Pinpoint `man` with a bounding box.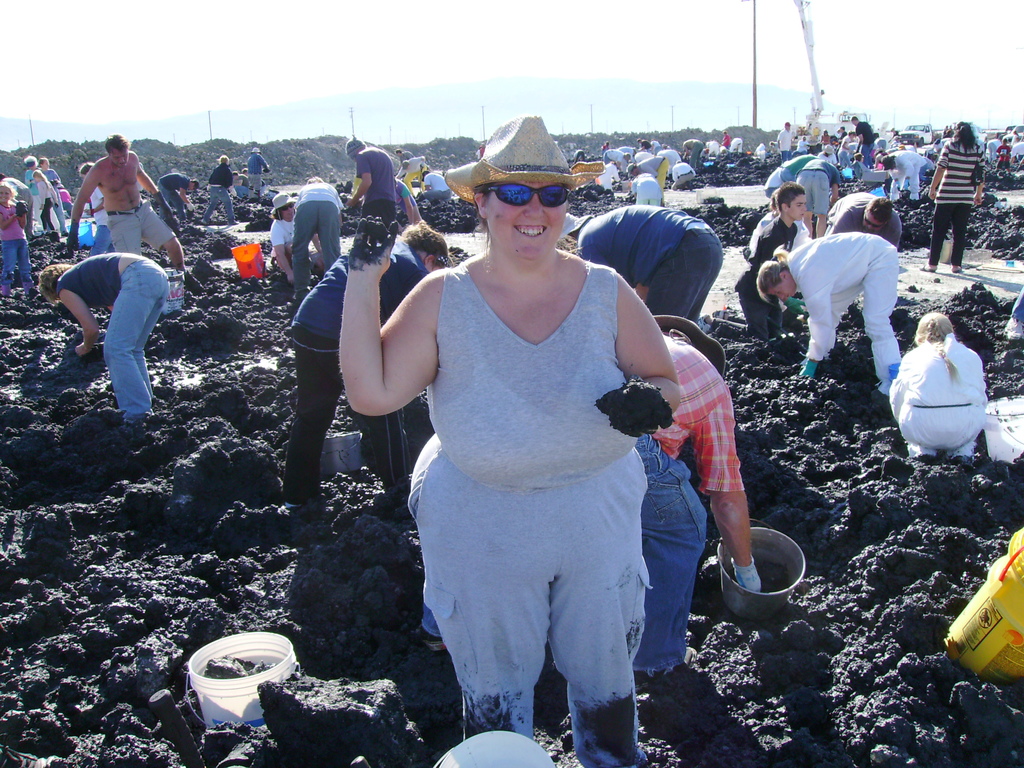
rect(672, 159, 698, 189).
